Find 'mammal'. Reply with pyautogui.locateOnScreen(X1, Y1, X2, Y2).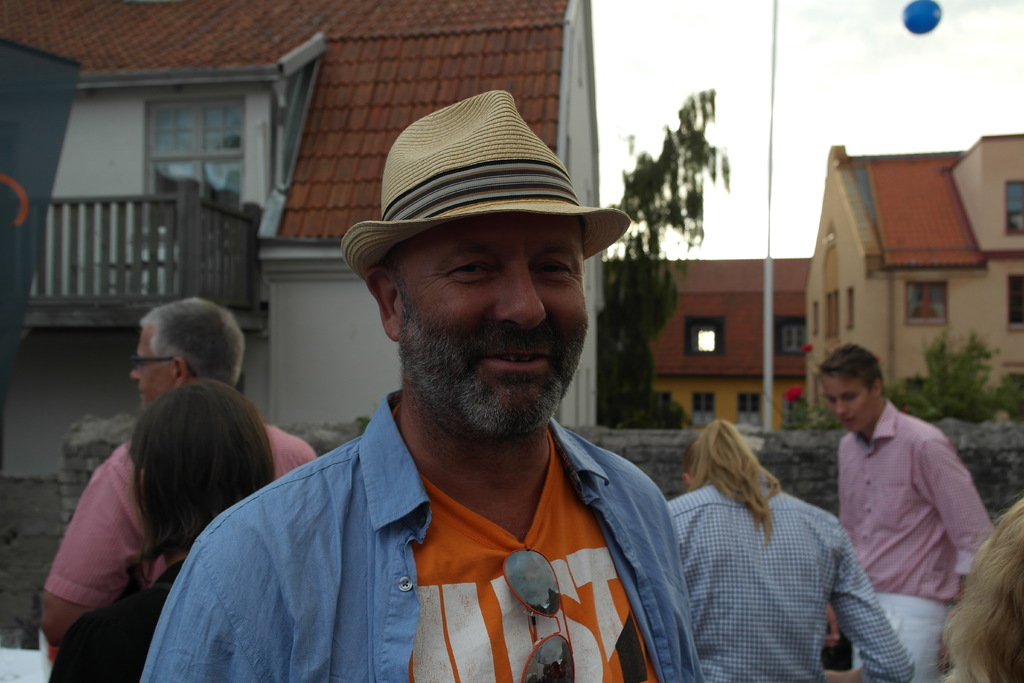
pyautogui.locateOnScreen(31, 293, 317, 647).
